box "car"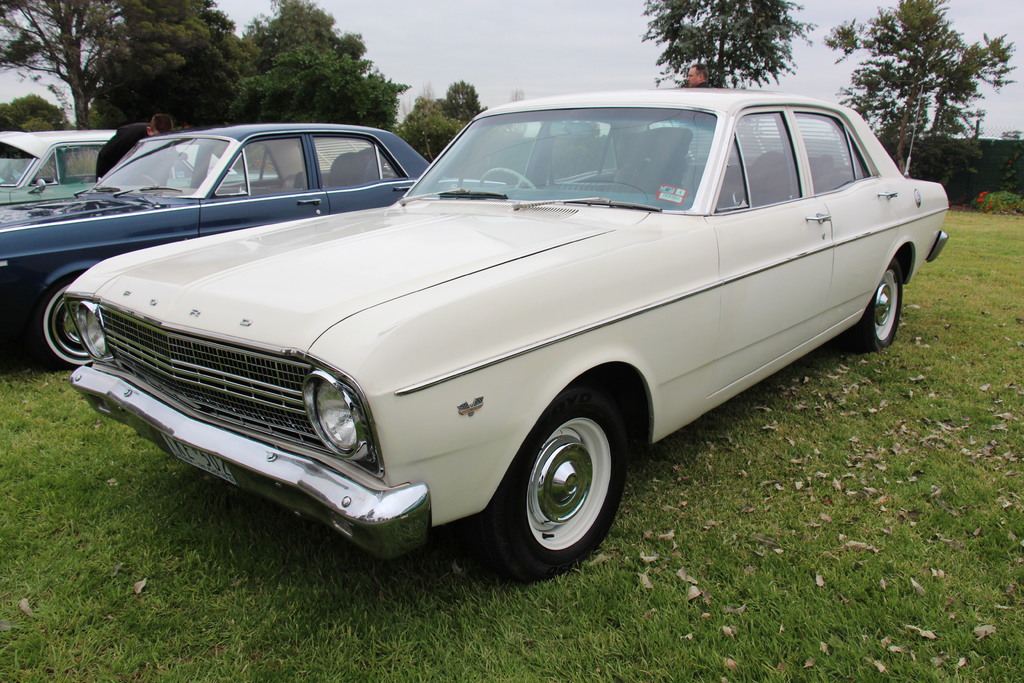
[x1=1, y1=124, x2=504, y2=370]
